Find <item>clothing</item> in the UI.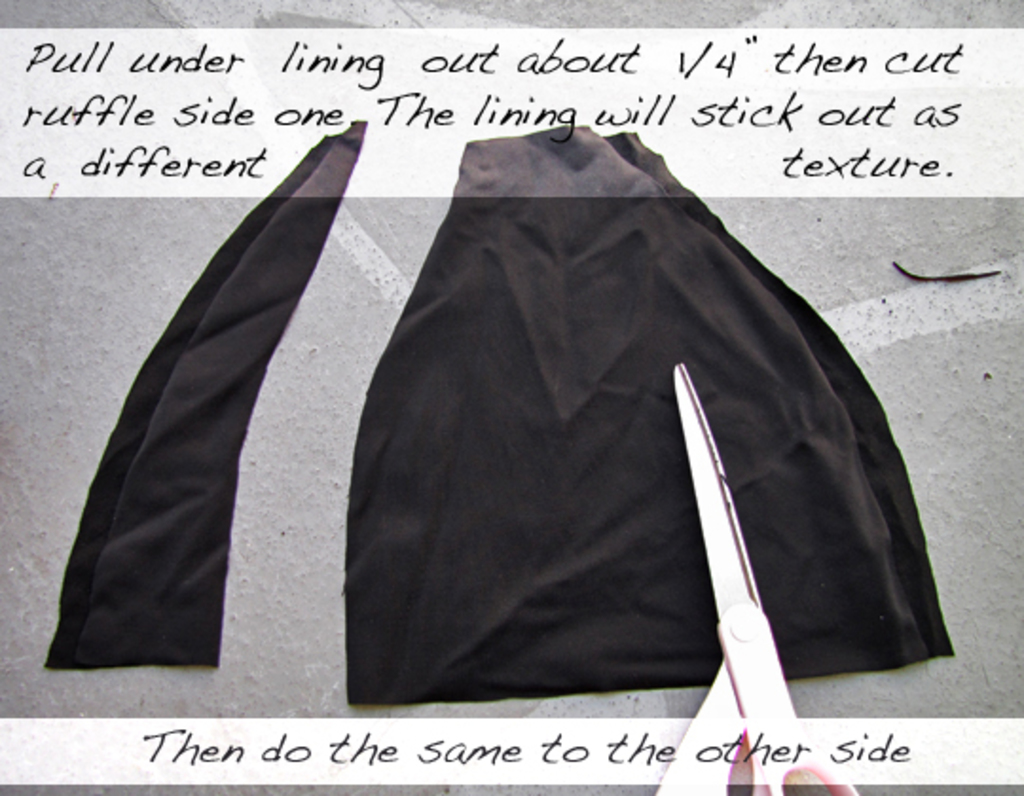
UI element at bbox=[311, 112, 912, 705].
